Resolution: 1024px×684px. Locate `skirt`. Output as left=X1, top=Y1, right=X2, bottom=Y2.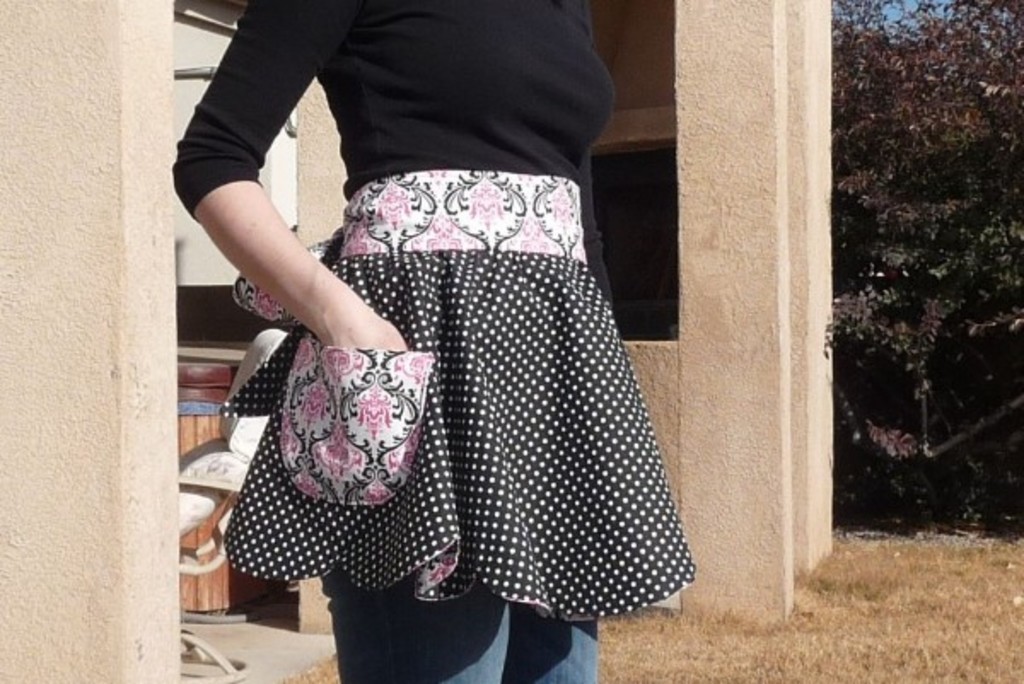
left=218, top=172, right=700, bottom=607.
